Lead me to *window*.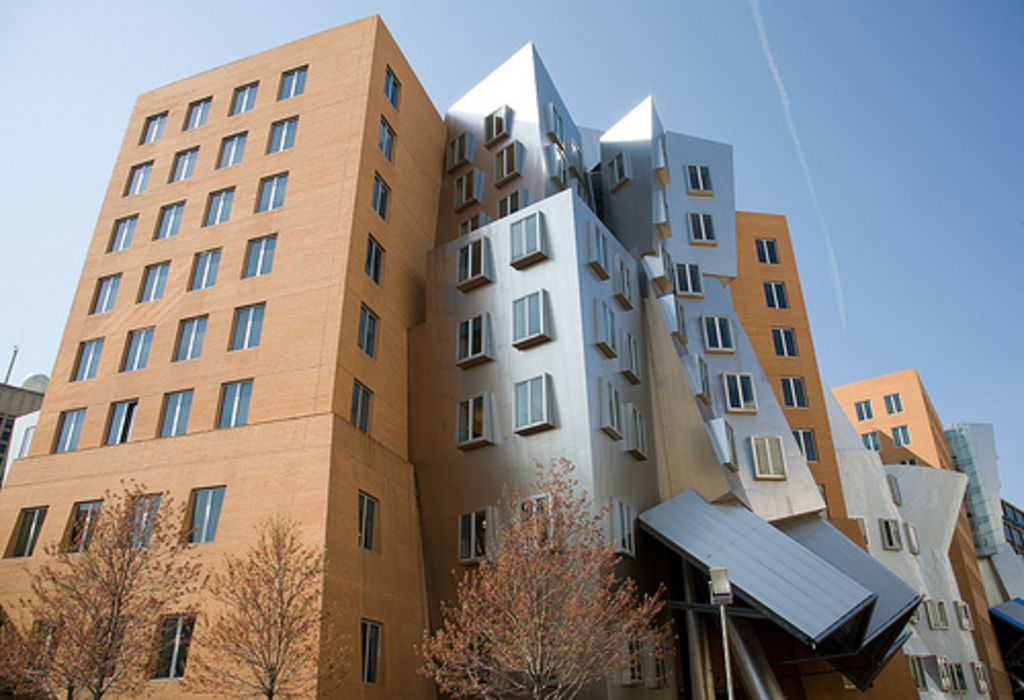
Lead to l=115, t=321, r=156, b=366.
